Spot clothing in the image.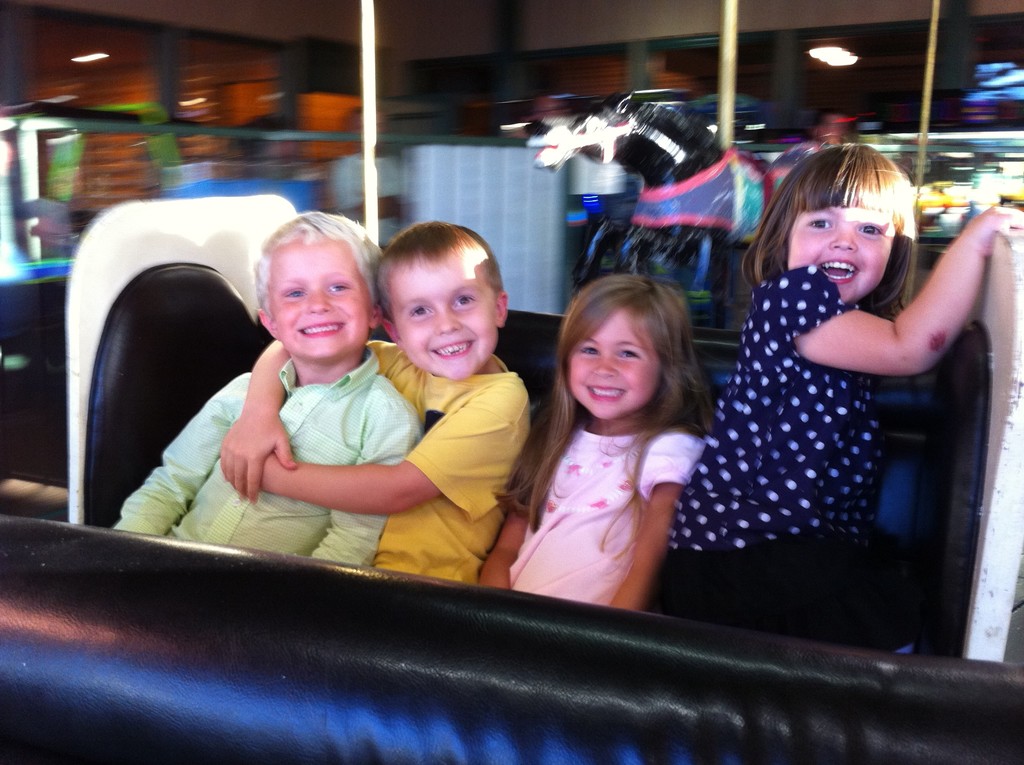
clothing found at 103:339:449:579.
